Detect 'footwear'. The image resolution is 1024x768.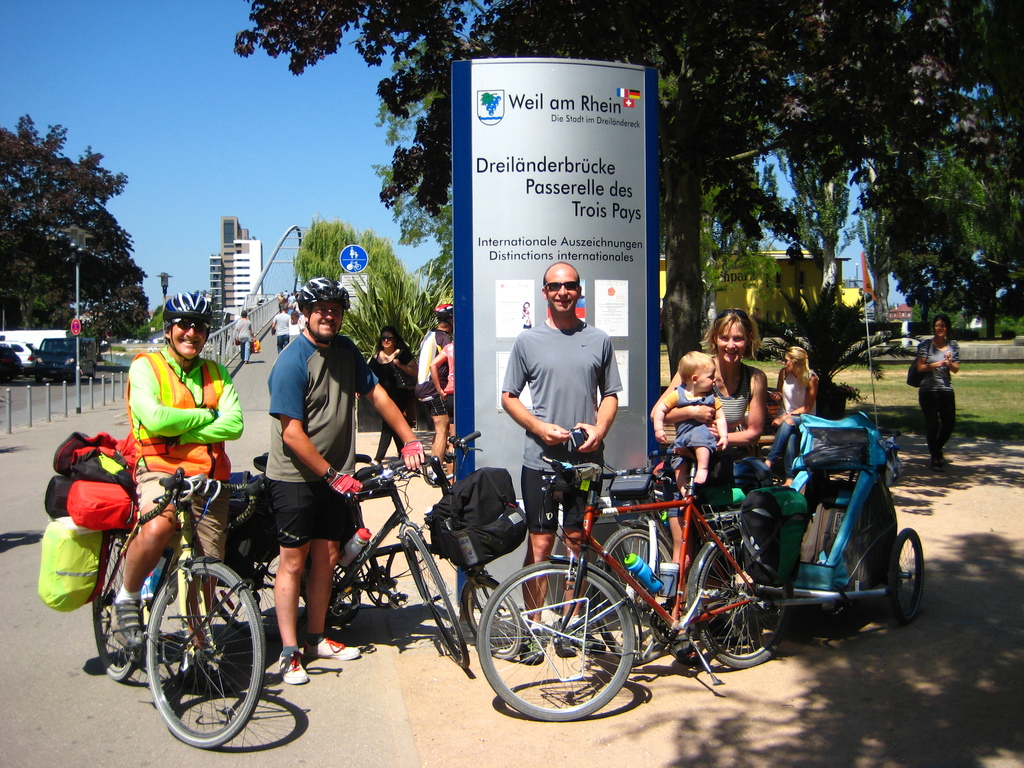
{"x1": 303, "y1": 630, "x2": 361, "y2": 665}.
